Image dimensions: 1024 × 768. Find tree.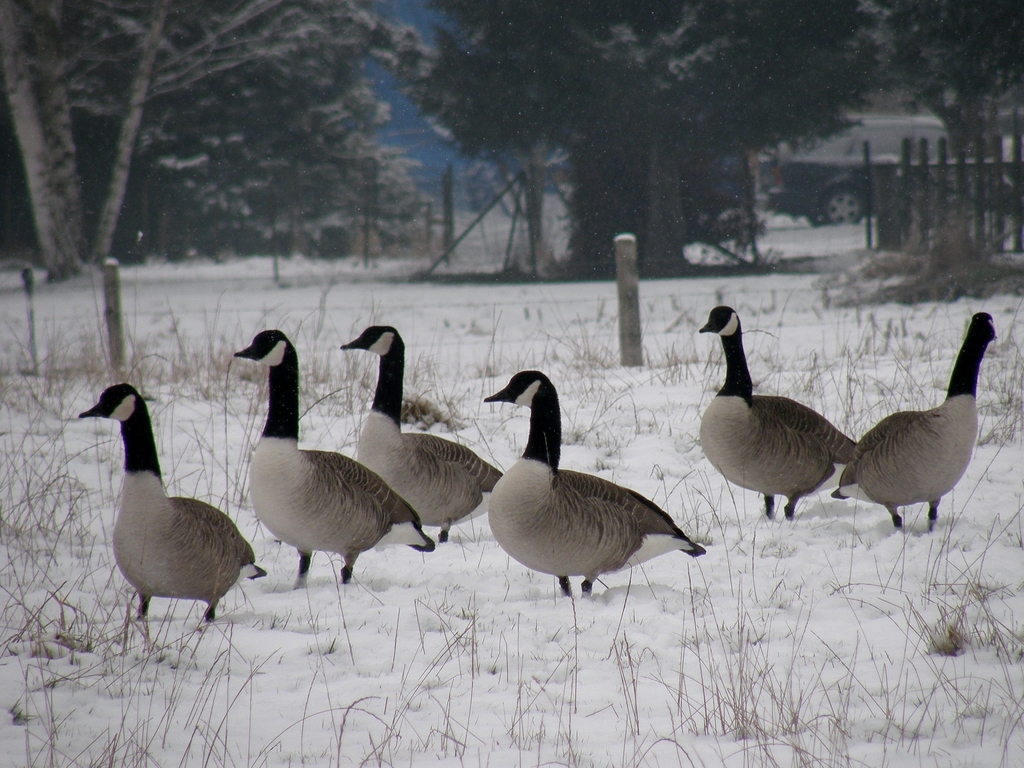
region(887, 0, 1023, 208).
